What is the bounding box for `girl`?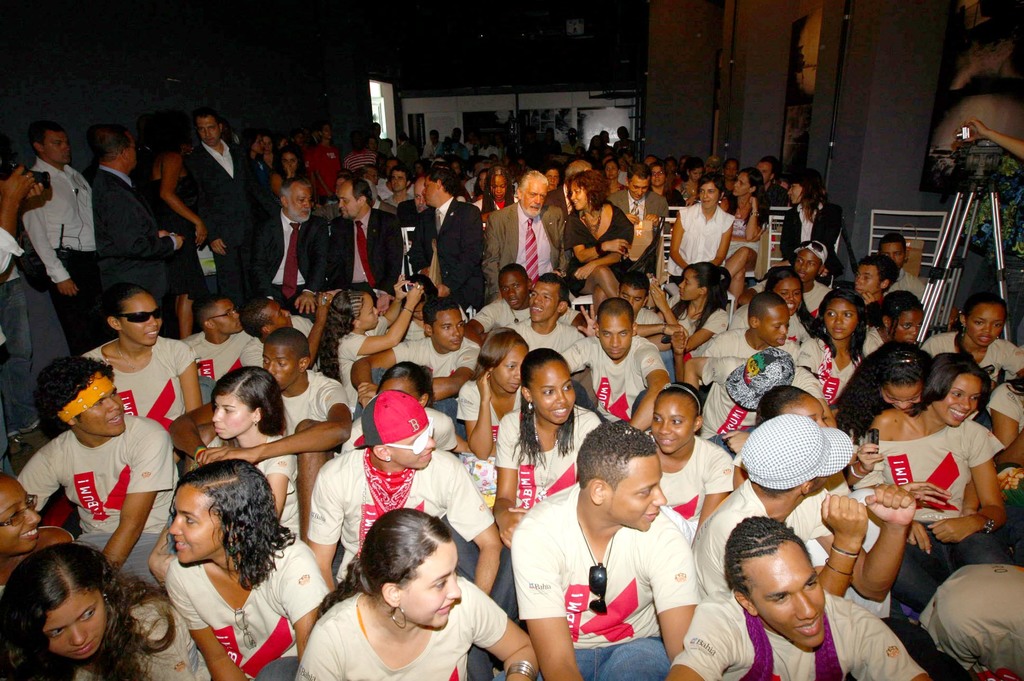
<bbox>0, 541, 207, 679</bbox>.
